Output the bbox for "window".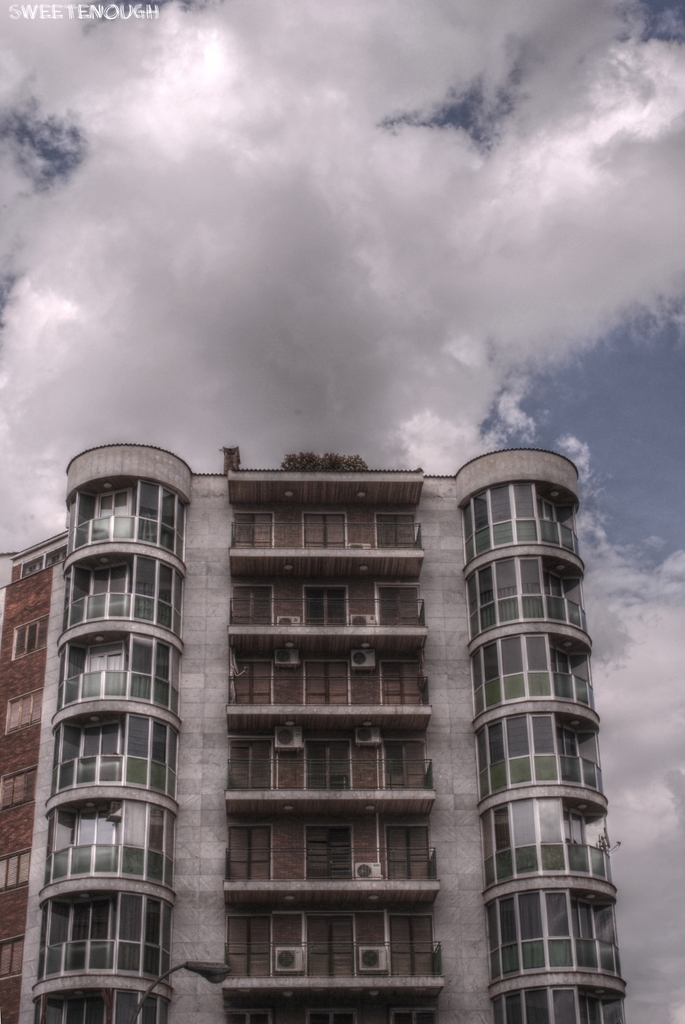
x1=226 y1=916 x2=270 y2=981.
